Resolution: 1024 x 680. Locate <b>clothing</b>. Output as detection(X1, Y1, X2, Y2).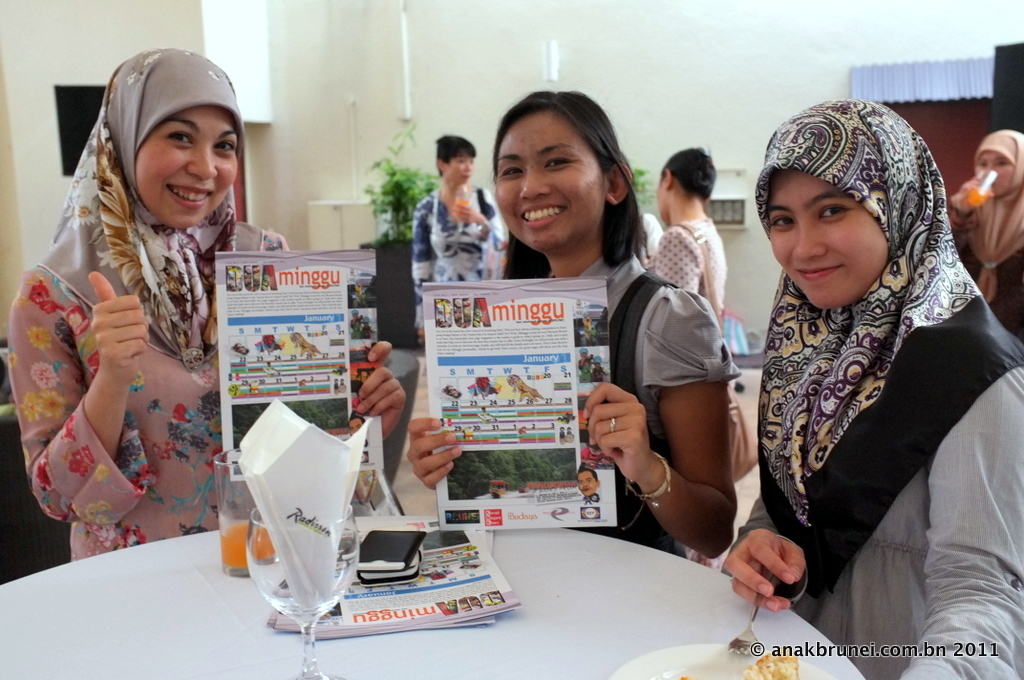
detection(715, 95, 1023, 679).
